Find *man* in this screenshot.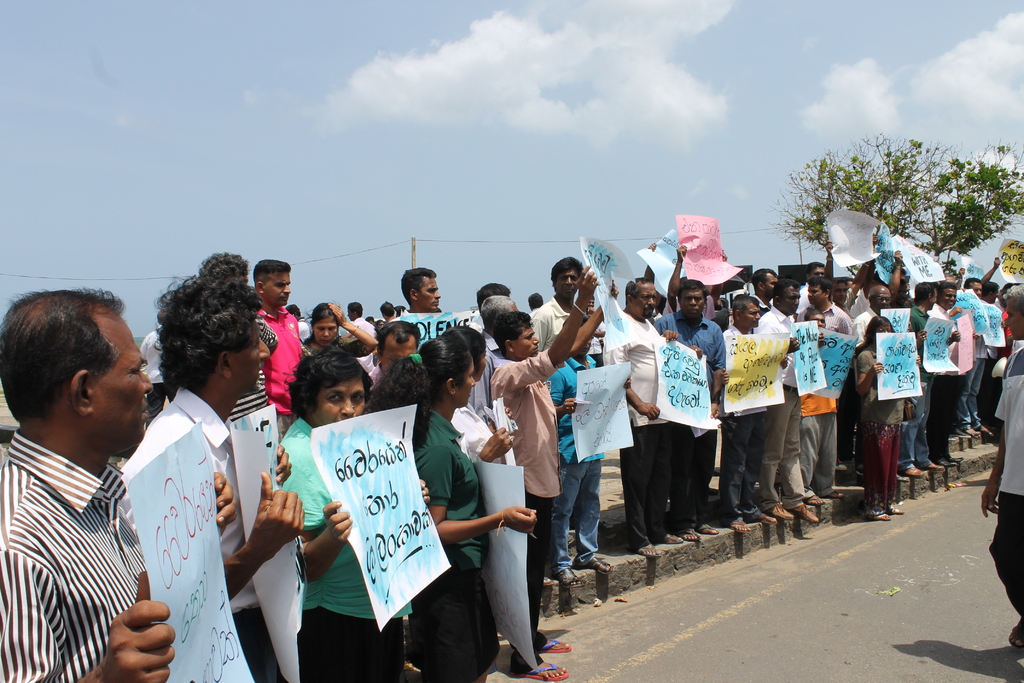
The bounding box for *man* is Rect(390, 265, 444, 323).
